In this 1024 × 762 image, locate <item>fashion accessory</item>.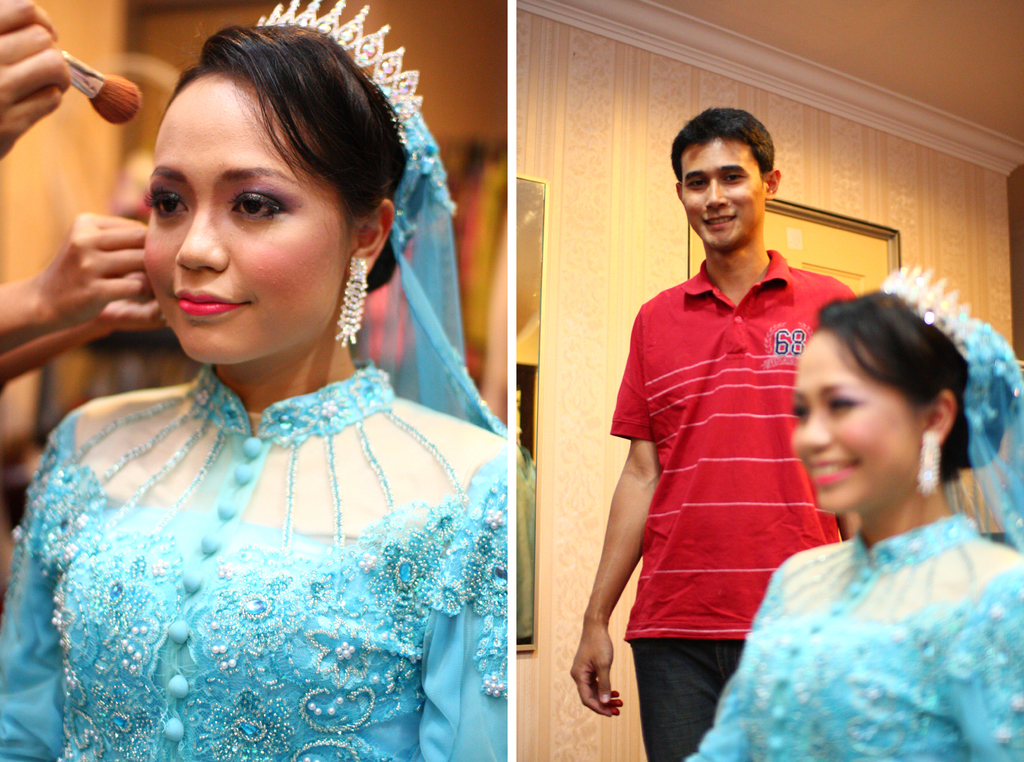
Bounding box: {"left": 879, "top": 261, "right": 977, "bottom": 361}.
